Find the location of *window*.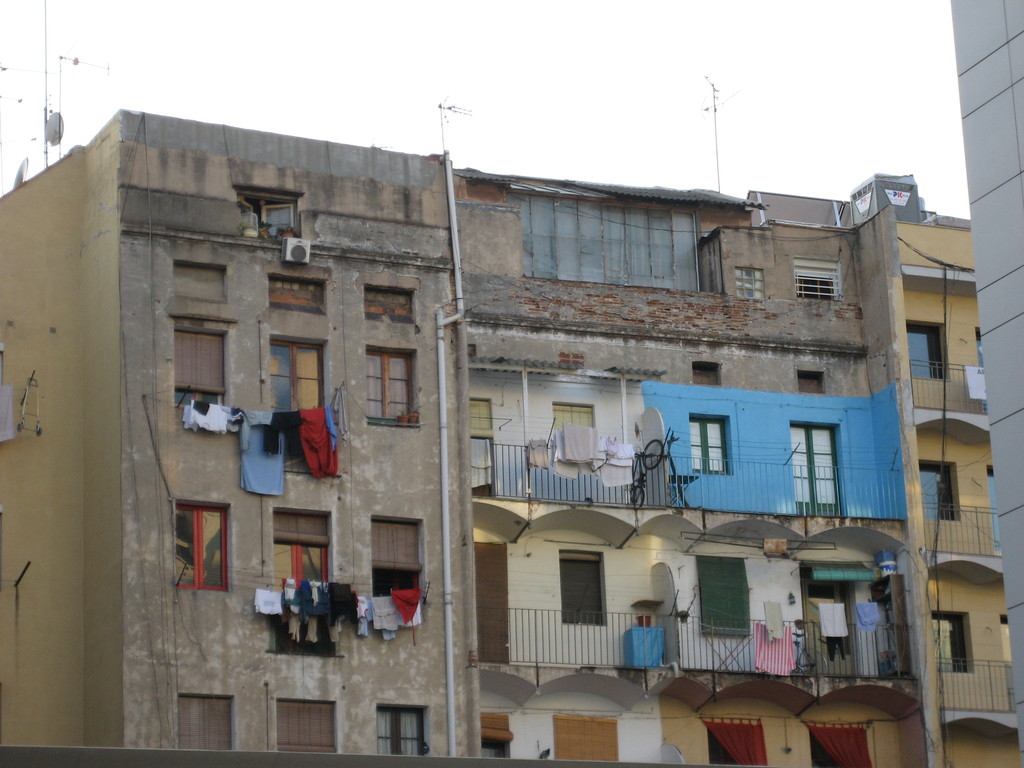
Location: (left=466, top=396, right=487, bottom=433).
